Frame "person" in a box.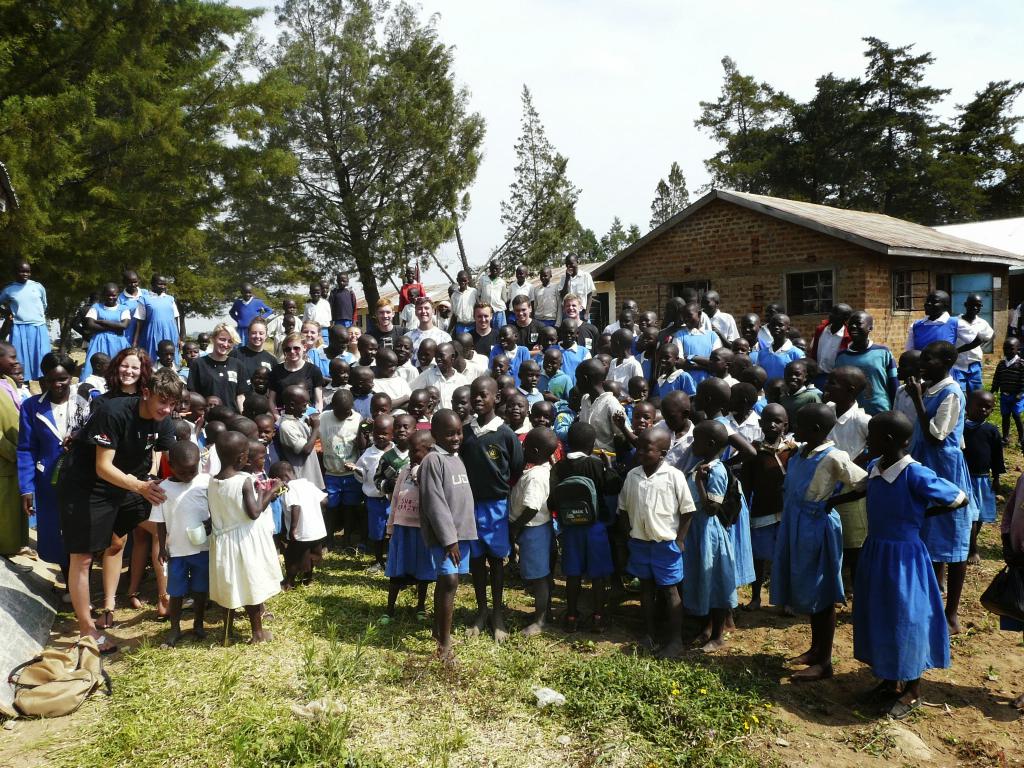
<box>316,355,356,406</box>.
